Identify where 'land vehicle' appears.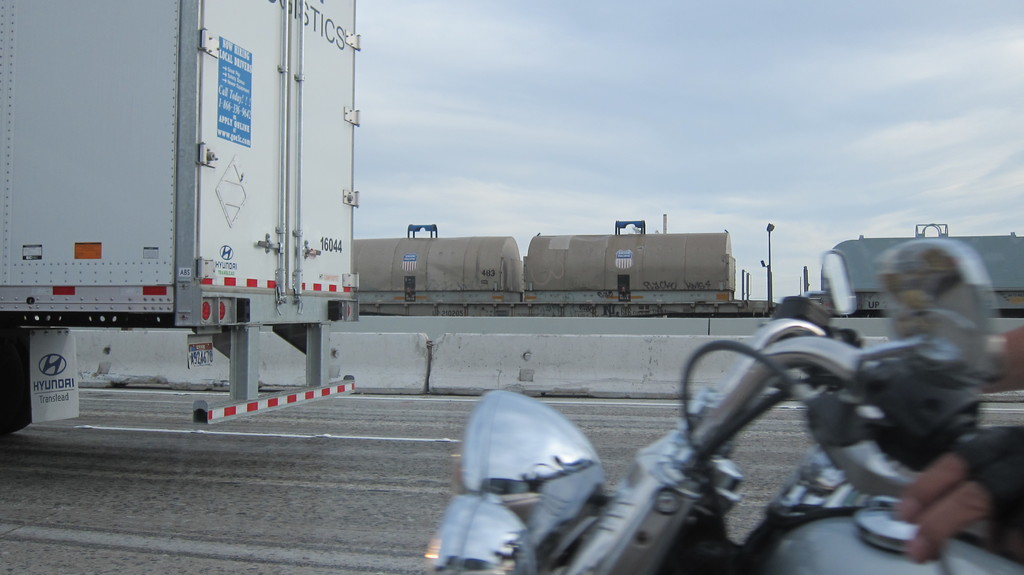
Appears at {"left": 0, "top": 0, "right": 358, "bottom": 423}.
